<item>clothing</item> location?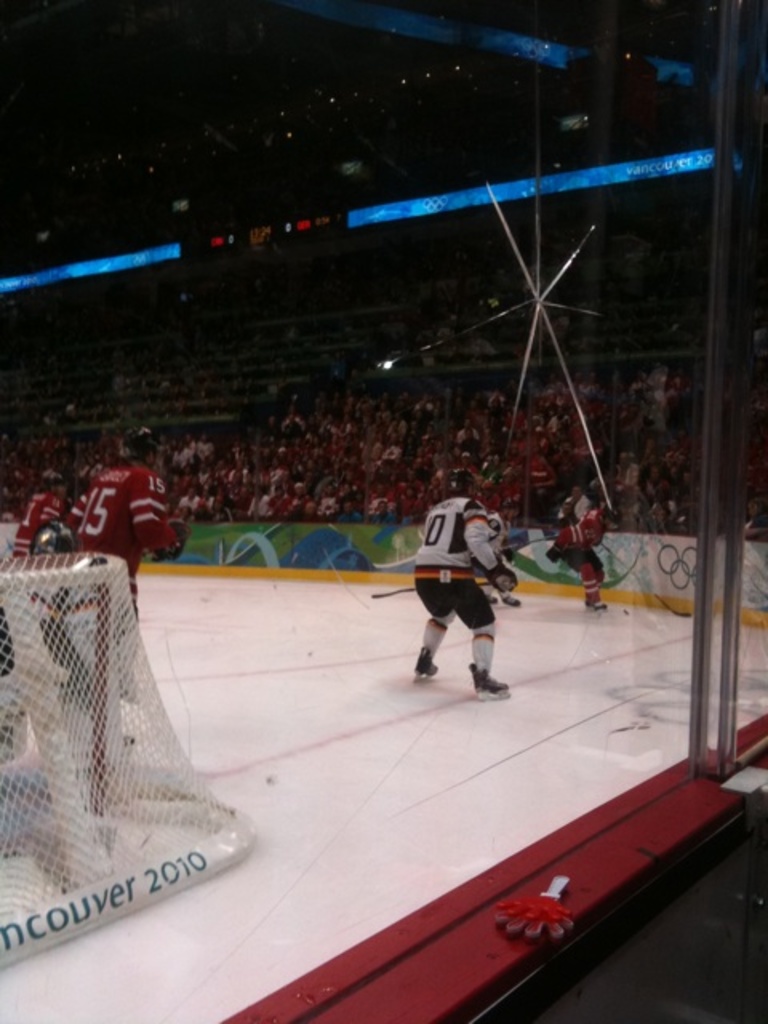
82/451/166/568
